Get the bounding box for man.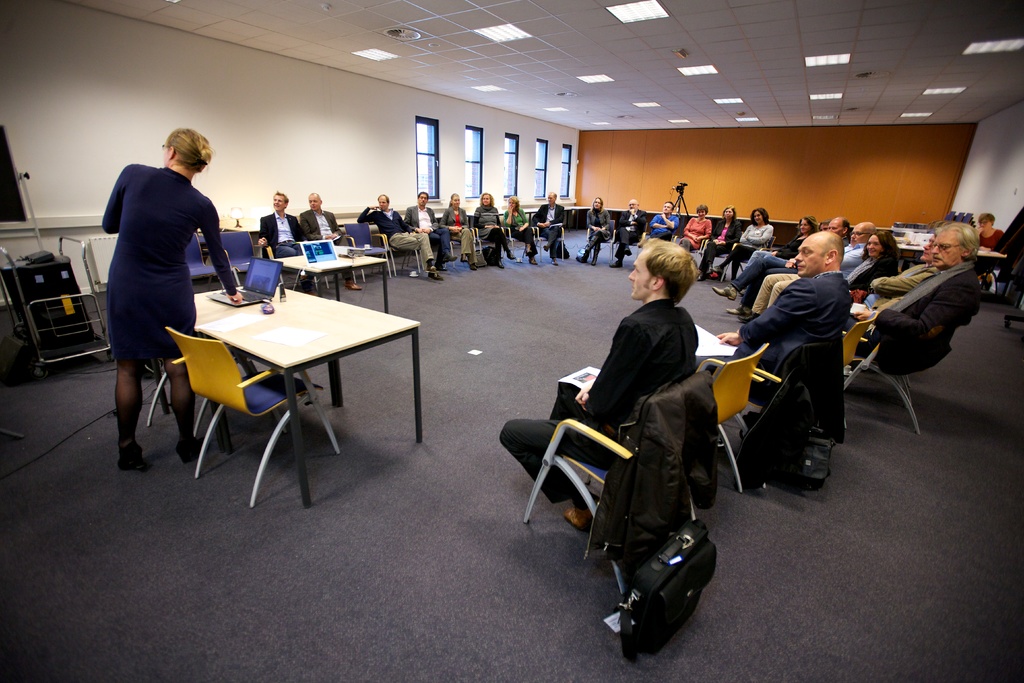
260,193,299,256.
